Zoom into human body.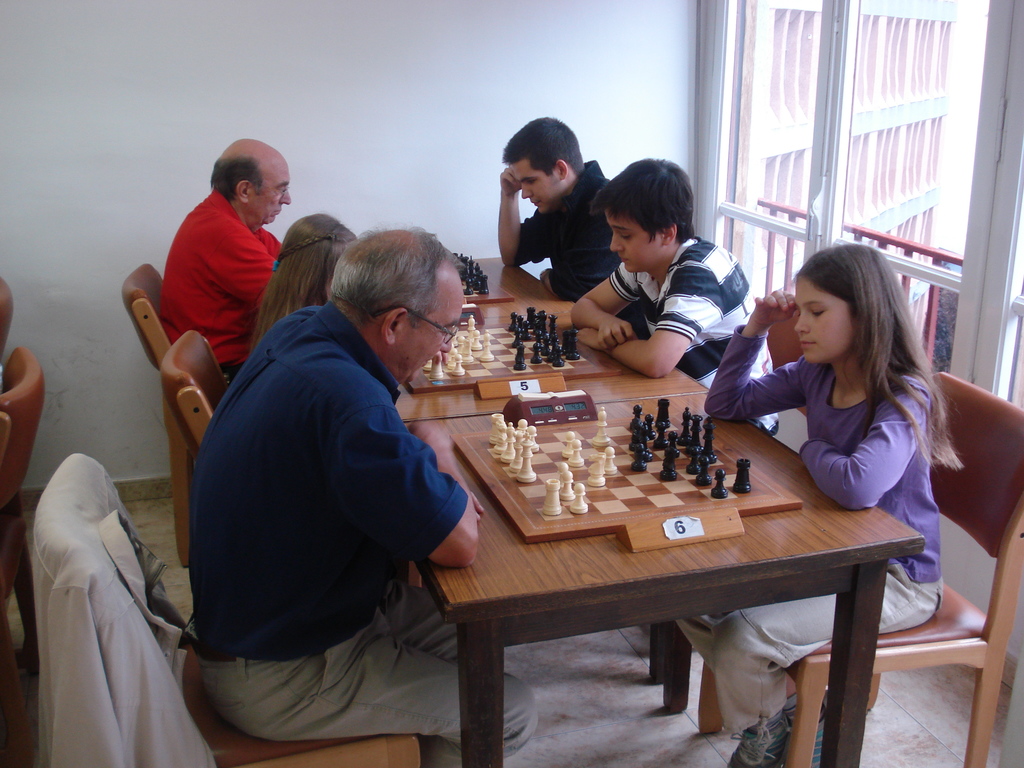
Zoom target: <box>575,158,768,456</box>.
